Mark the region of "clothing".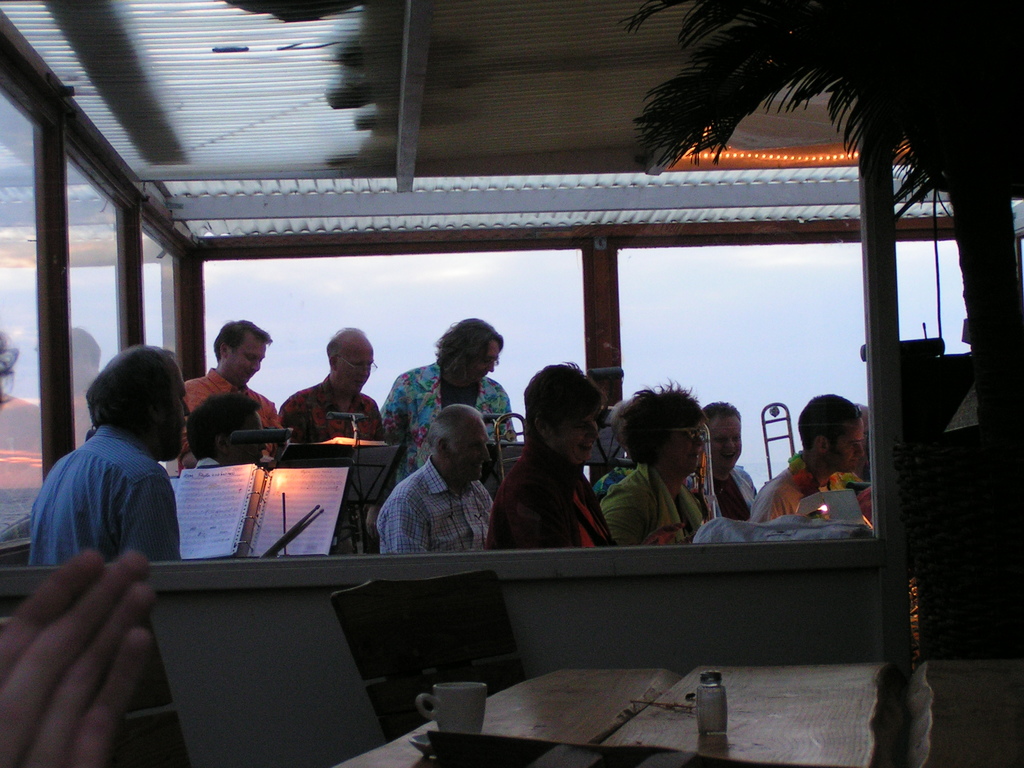
Region: bbox=(385, 354, 520, 431).
